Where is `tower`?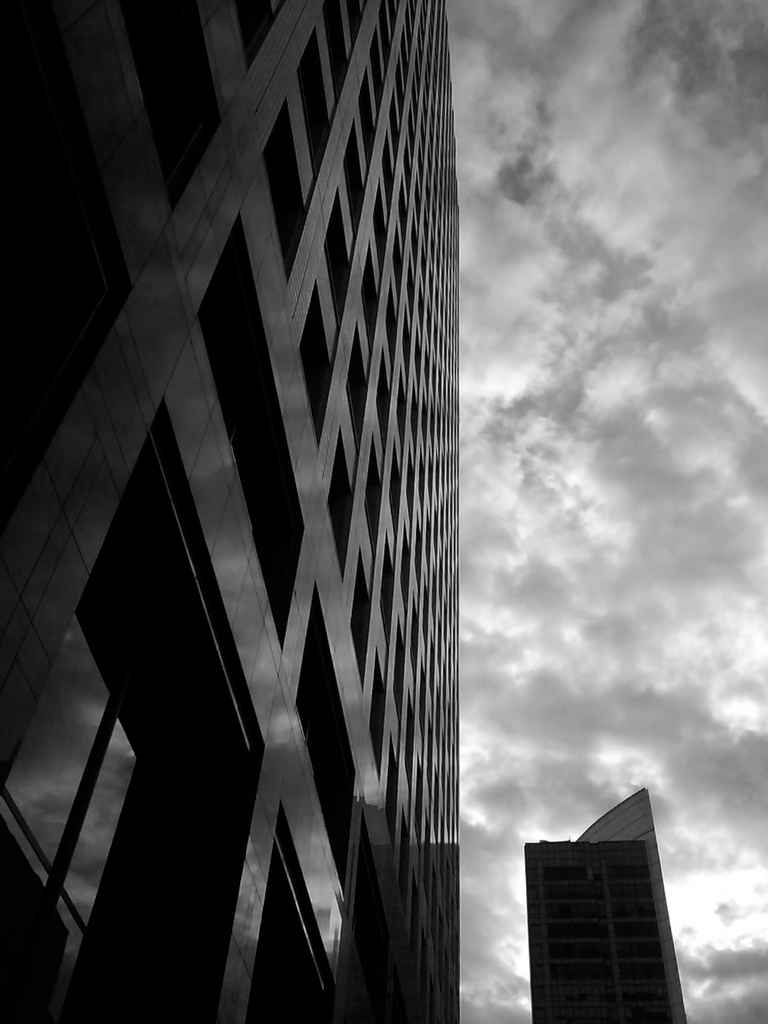
left=21, top=0, right=543, bottom=1017.
